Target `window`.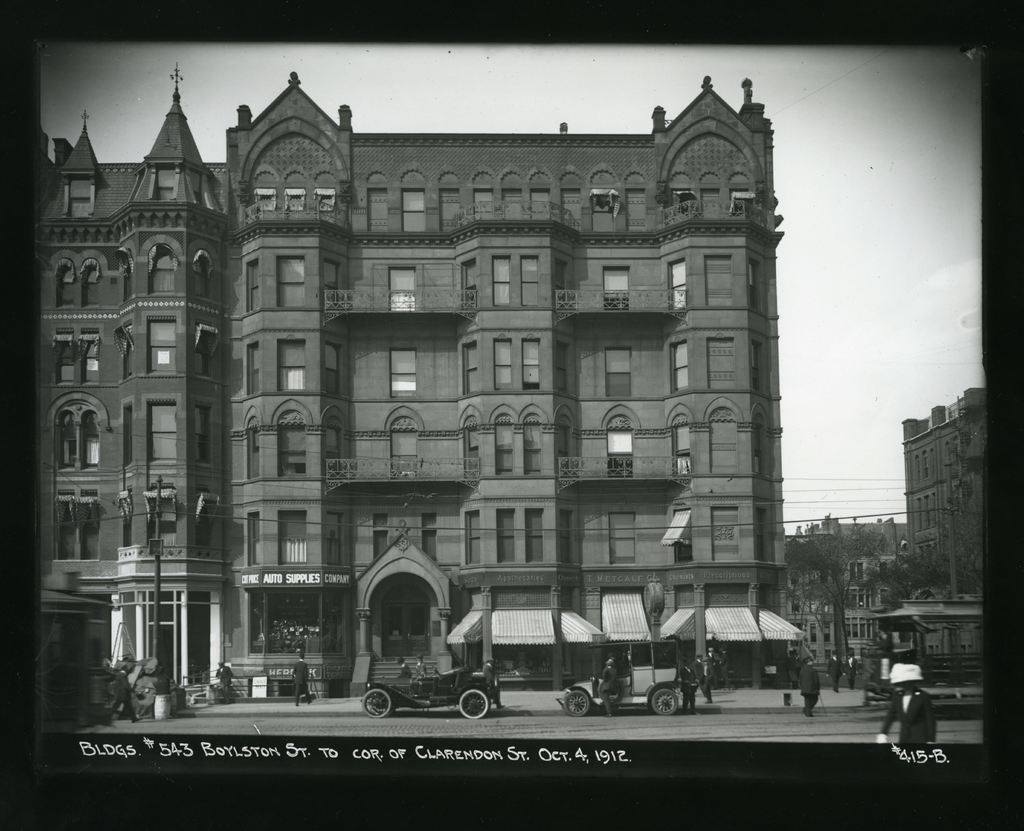
Target region: x1=496 y1=412 x2=515 y2=476.
